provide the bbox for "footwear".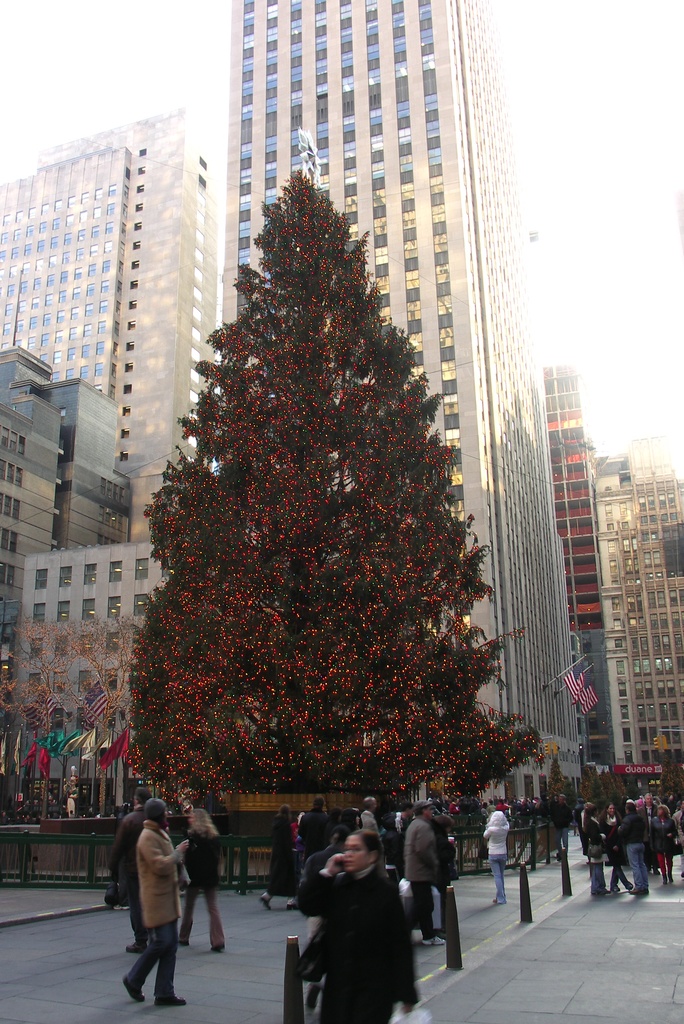
rect(154, 993, 189, 1008).
